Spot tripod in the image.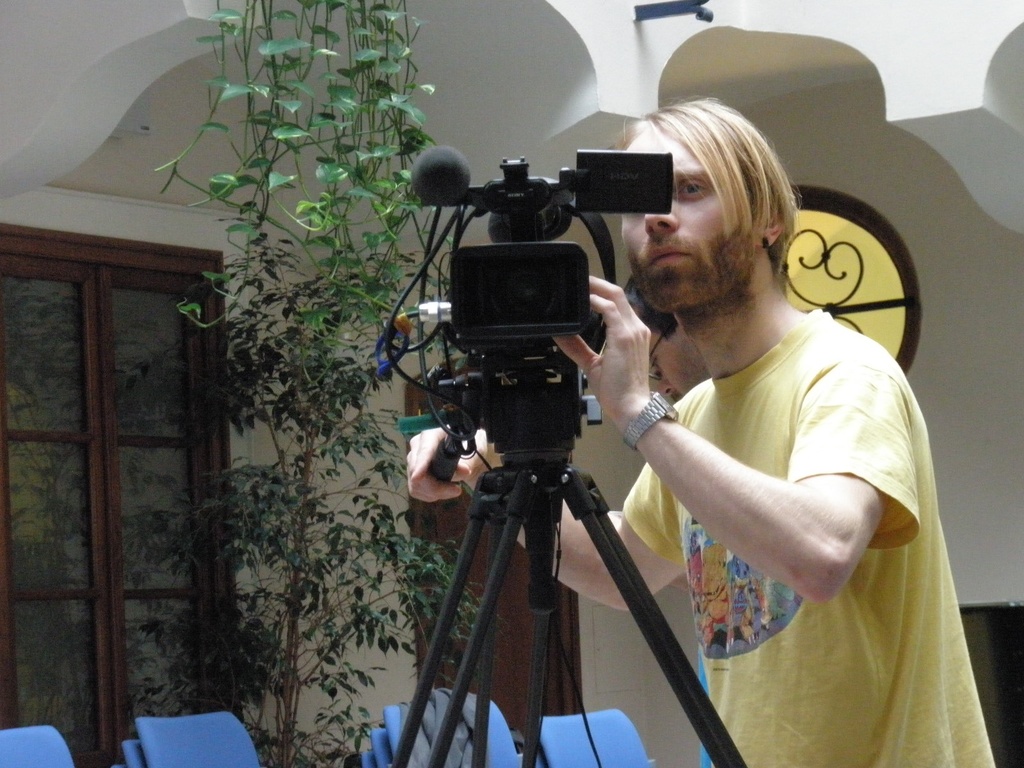
tripod found at 391/344/747/767.
